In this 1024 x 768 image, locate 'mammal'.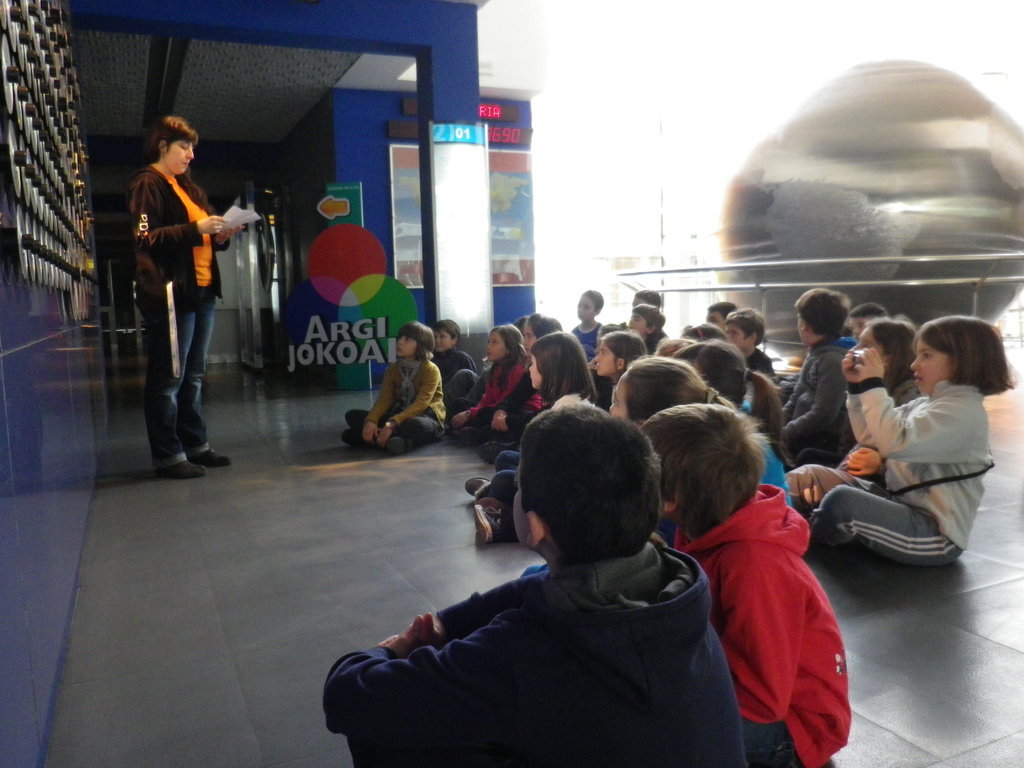
Bounding box: 121 114 241 481.
